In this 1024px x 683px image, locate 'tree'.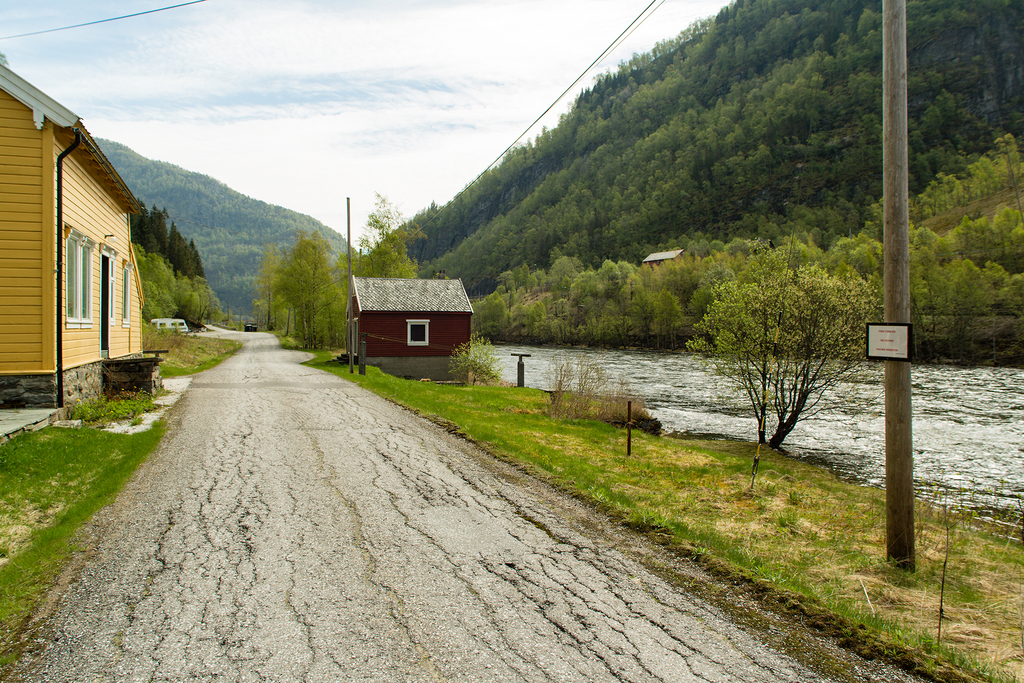
Bounding box: (547, 257, 581, 291).
